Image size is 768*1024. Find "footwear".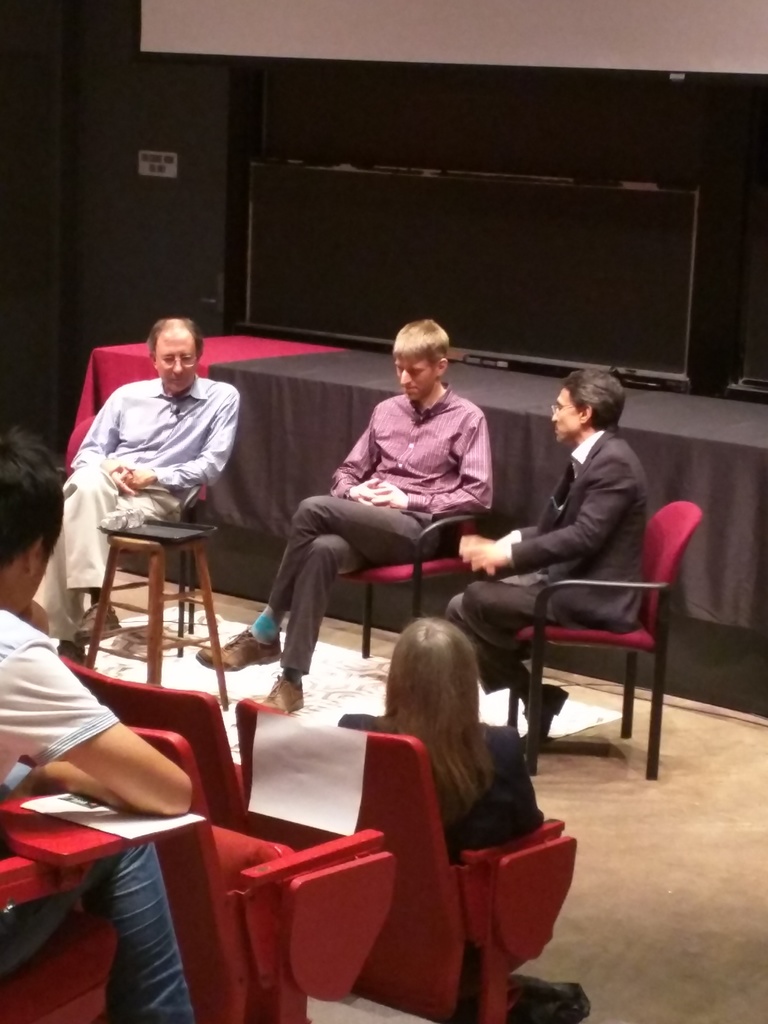
left=74, top=600, right=122, bottom=648.
